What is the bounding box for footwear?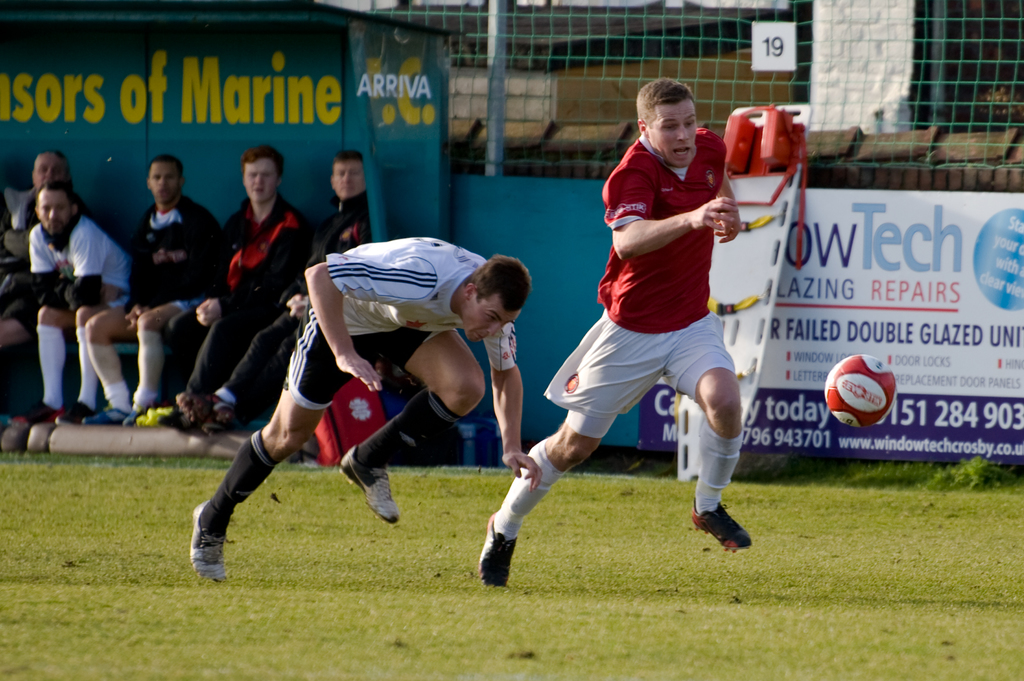
rect(476, 513, 521, 586).
